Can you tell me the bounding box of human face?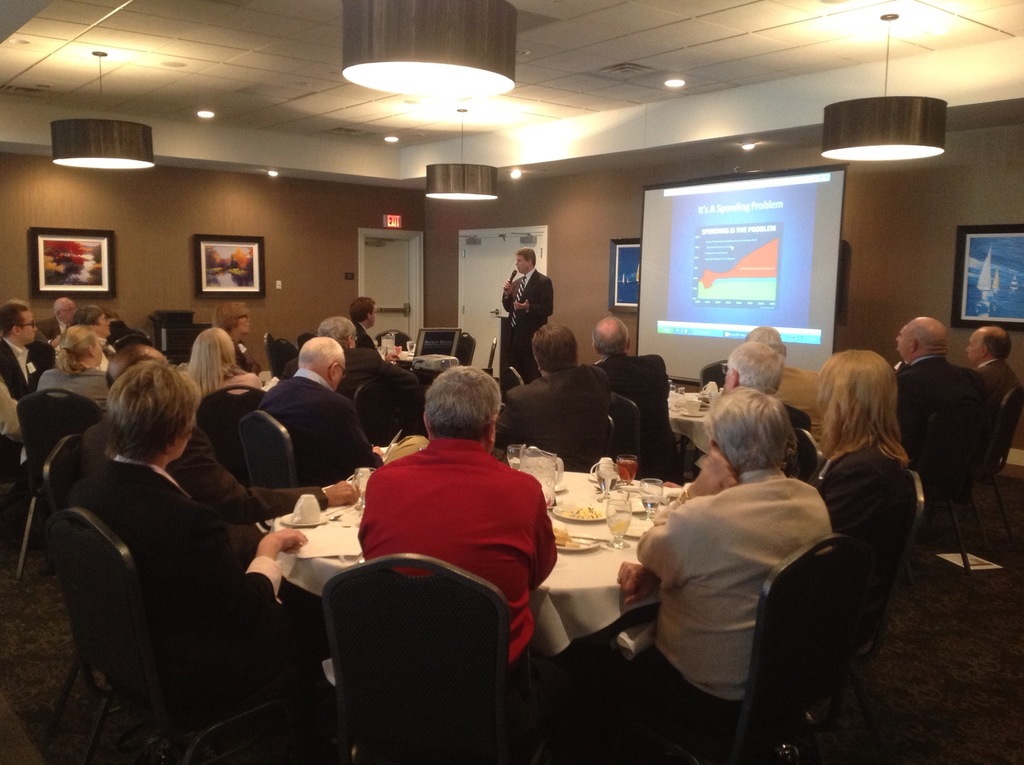
968, 331, 981, 360.
